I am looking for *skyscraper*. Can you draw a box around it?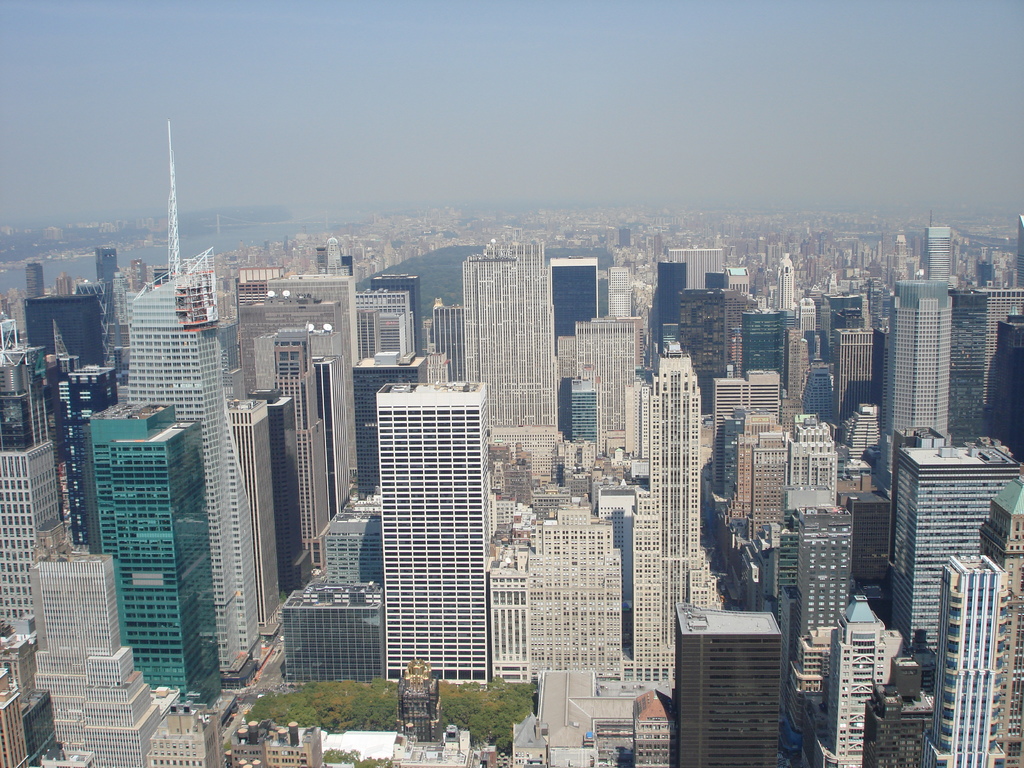
Sure, the bounding box is rect(711, 372, 780, 484).
